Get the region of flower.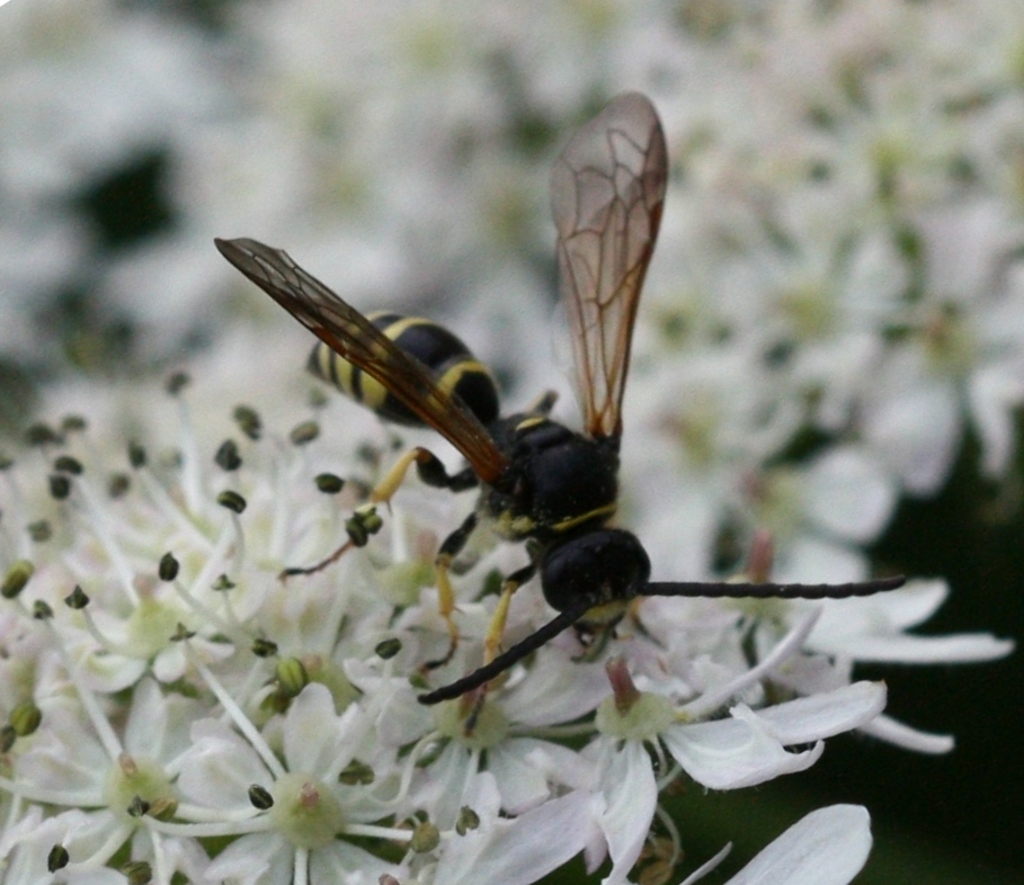
locate(119, 688, 489, 884).
